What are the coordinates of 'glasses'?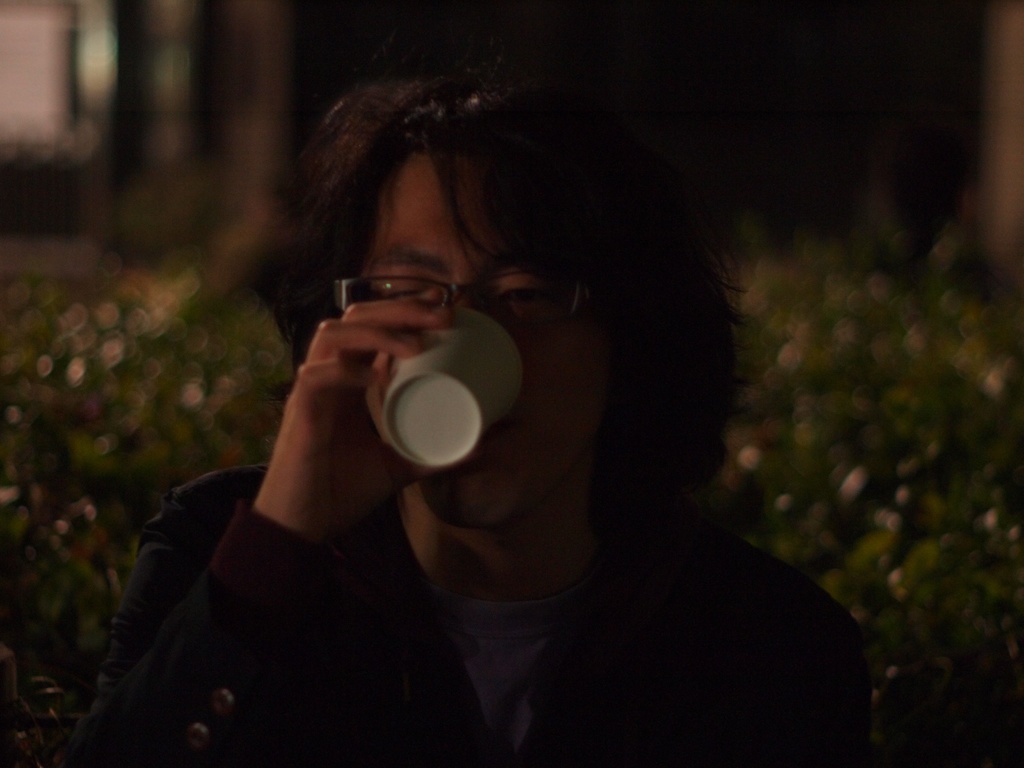
bbox=(333, 269, 604, 336).
